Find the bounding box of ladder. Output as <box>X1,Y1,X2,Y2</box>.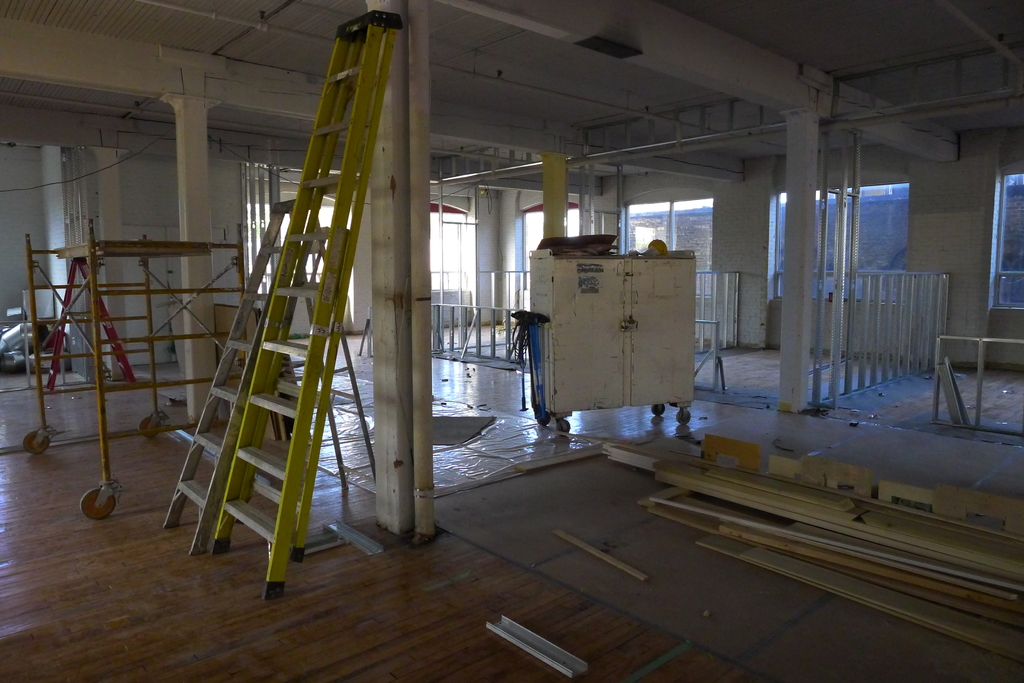
<box>206,9,401,600</box>.
